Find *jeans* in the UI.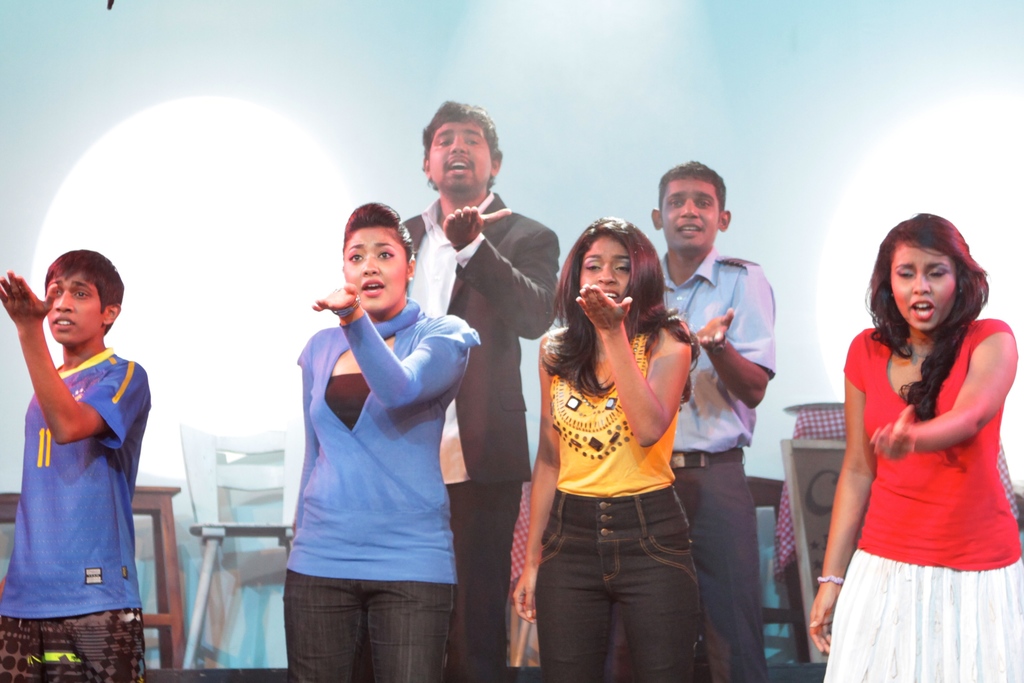
UI element at Rect(288, 570, 463, 682).
